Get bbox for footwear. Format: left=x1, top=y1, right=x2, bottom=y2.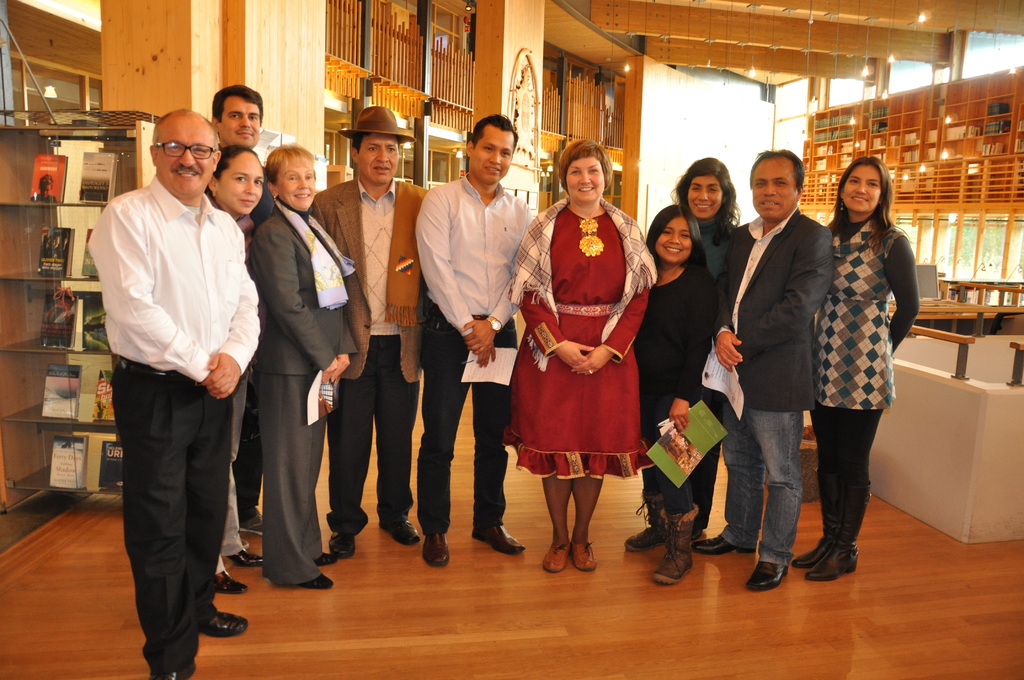
left=383, top=521, right=420, bottom=544.
